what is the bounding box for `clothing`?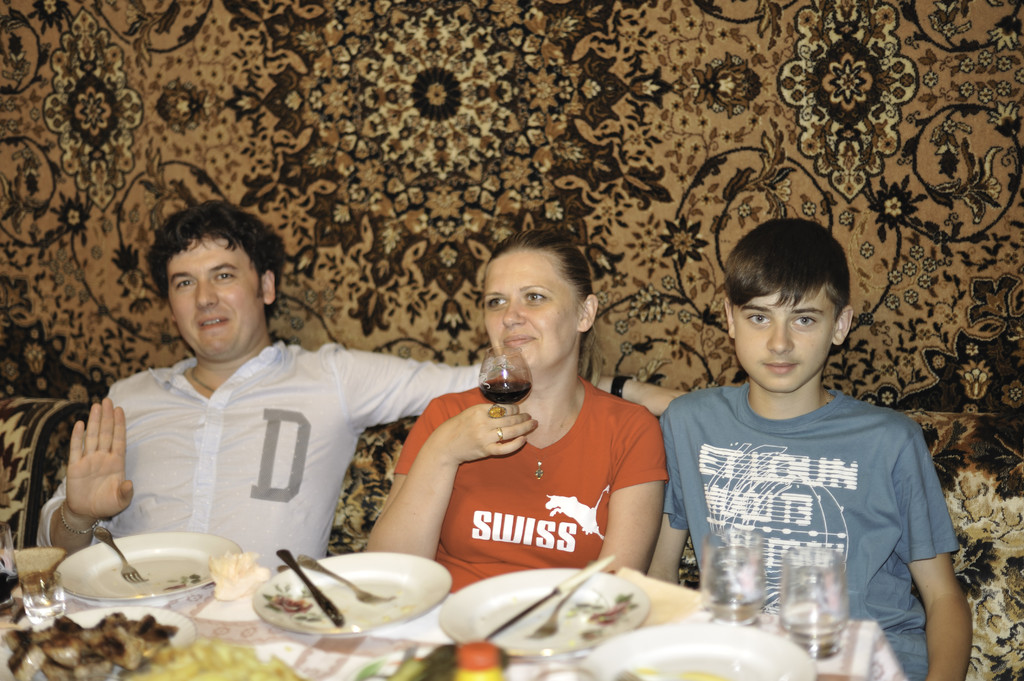
Rect(664, 339, 964, 652).
